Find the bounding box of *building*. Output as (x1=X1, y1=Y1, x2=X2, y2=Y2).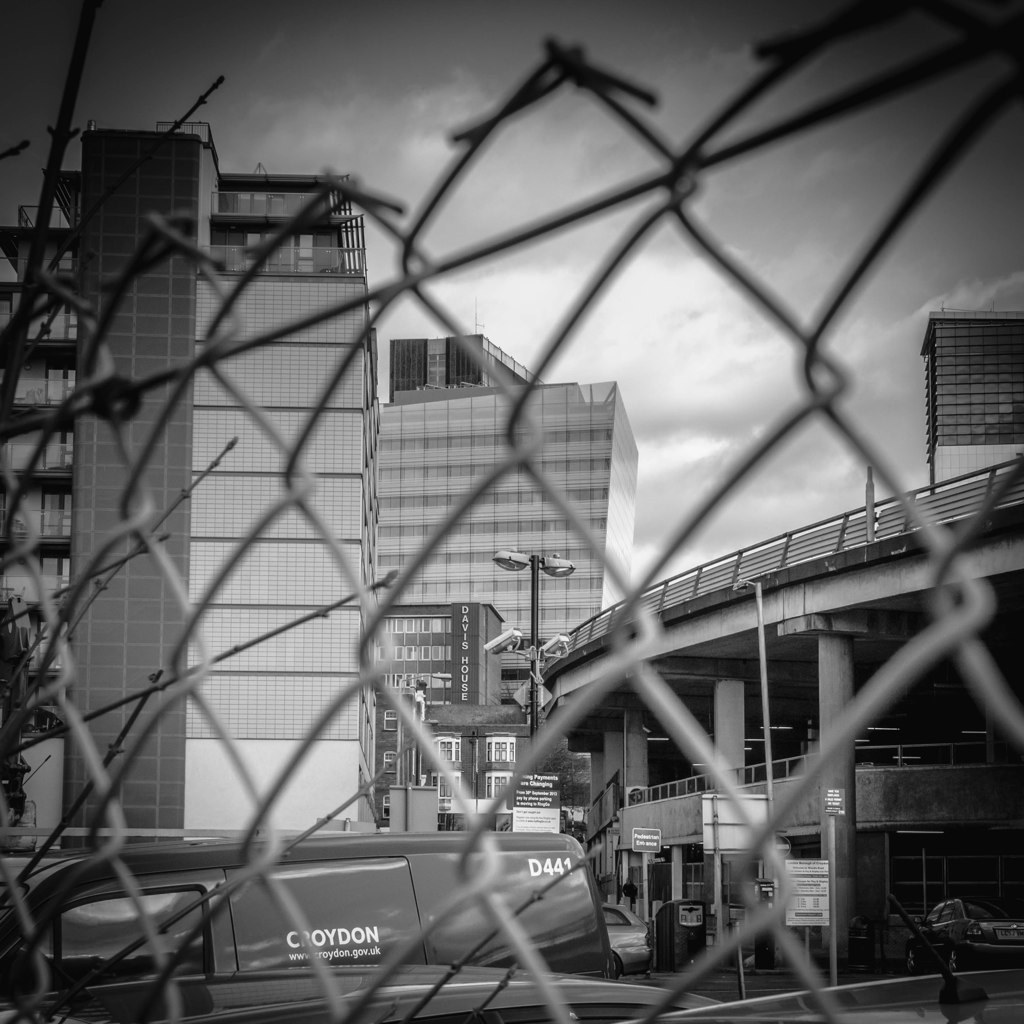
(x1=373, y1=606, x2=515, y2=838).
